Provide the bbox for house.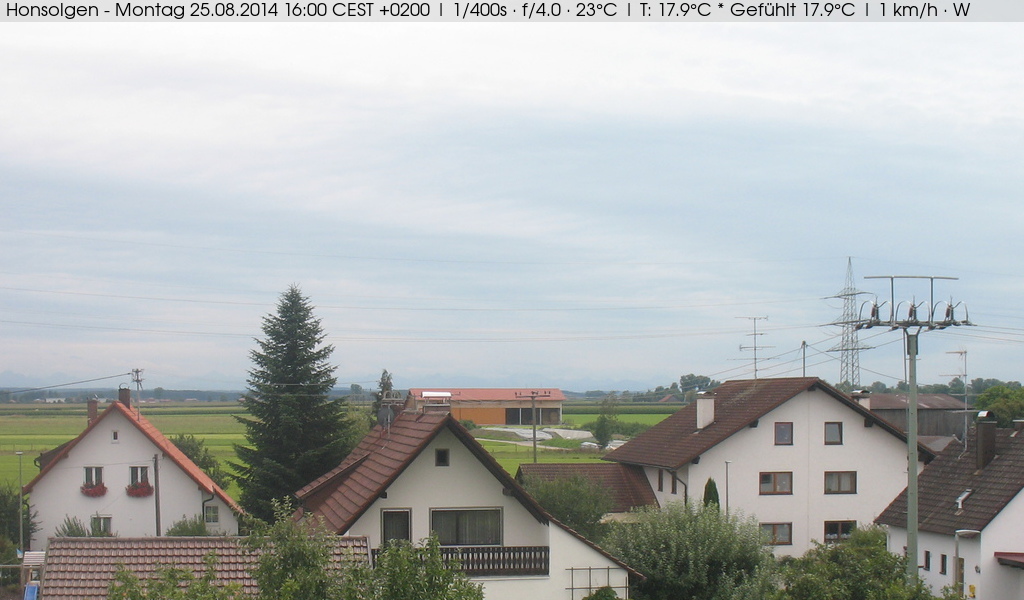
881,397,1020,599.
